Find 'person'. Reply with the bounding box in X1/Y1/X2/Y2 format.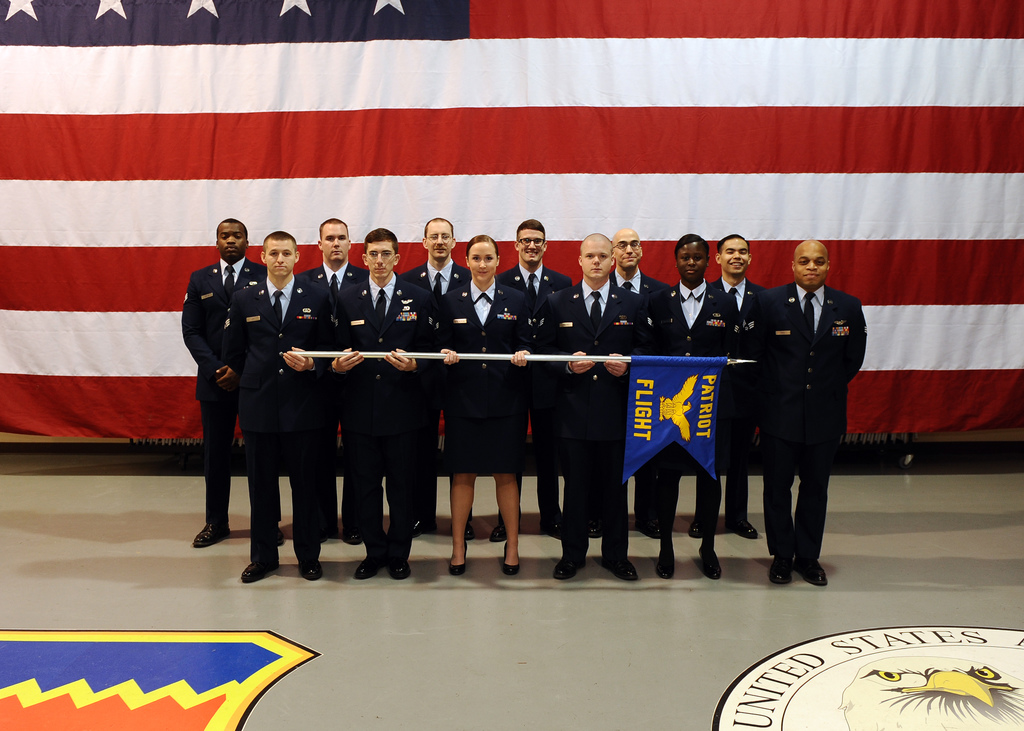
488/216/572/540.
